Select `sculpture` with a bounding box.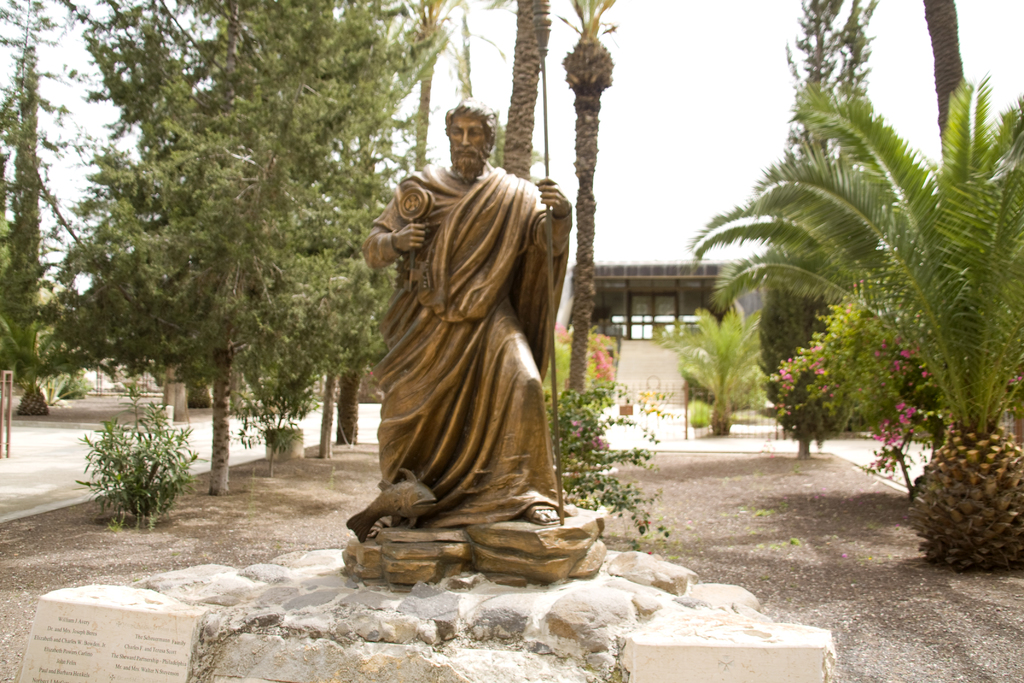
(left=358, top=93, right=591, bottom=554).
